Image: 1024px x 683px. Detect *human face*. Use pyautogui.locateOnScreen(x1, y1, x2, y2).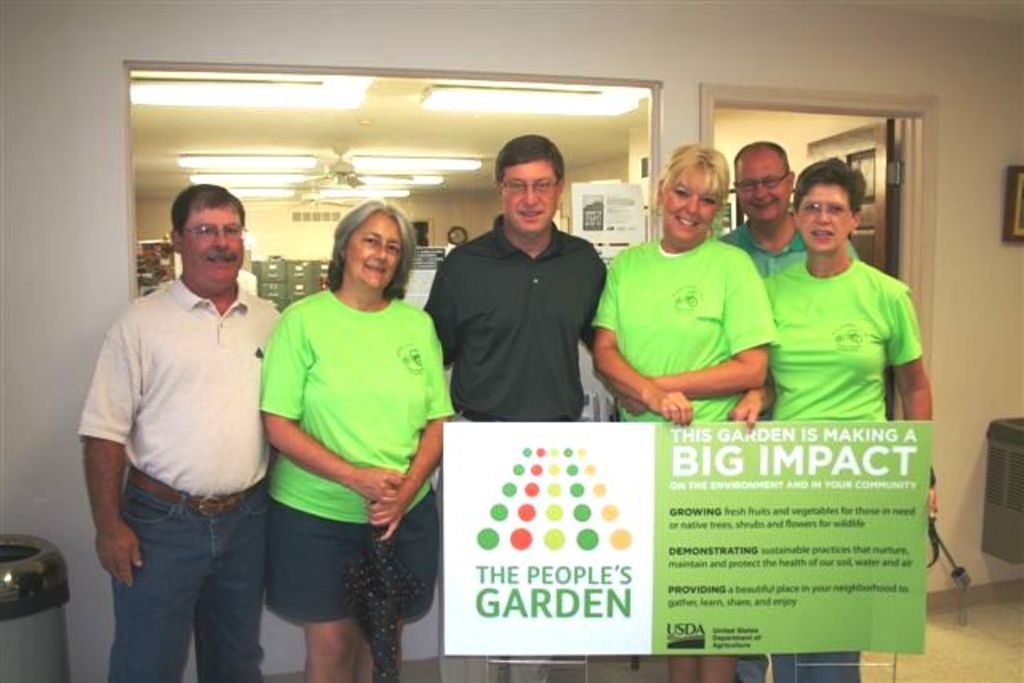
pyautogui.locateOnScreen(736, 154, 792, 224).
